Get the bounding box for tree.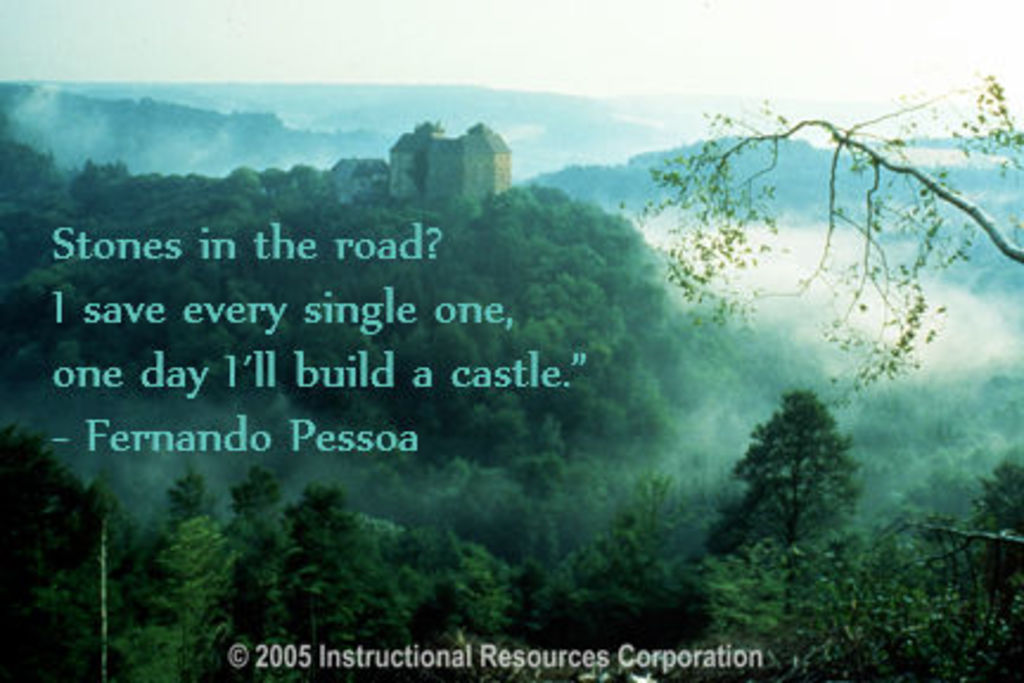
(517,406,562,474).
